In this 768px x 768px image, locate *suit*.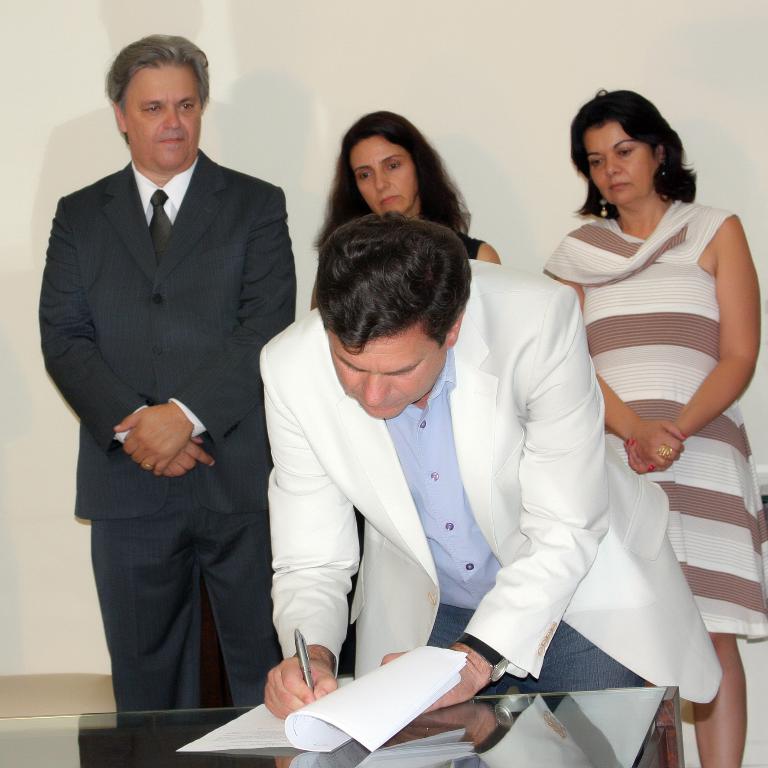
Bounding box: <bbox>40, 37, 308, 766</bbox>.
